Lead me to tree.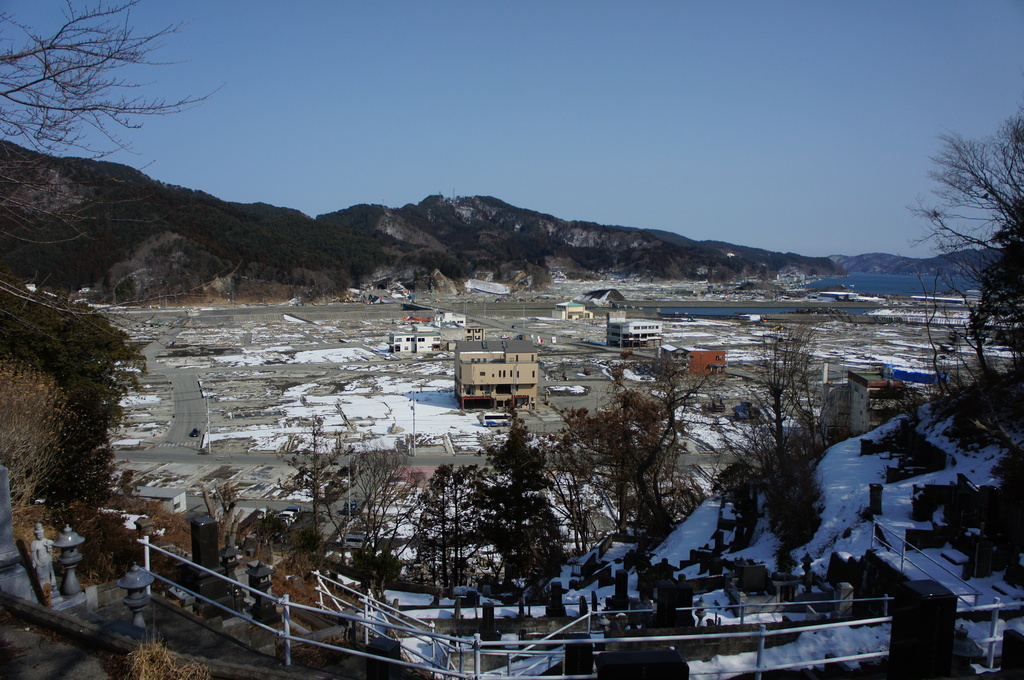
Lead to [x1=1, y1=0, x2=232, y2=245].
